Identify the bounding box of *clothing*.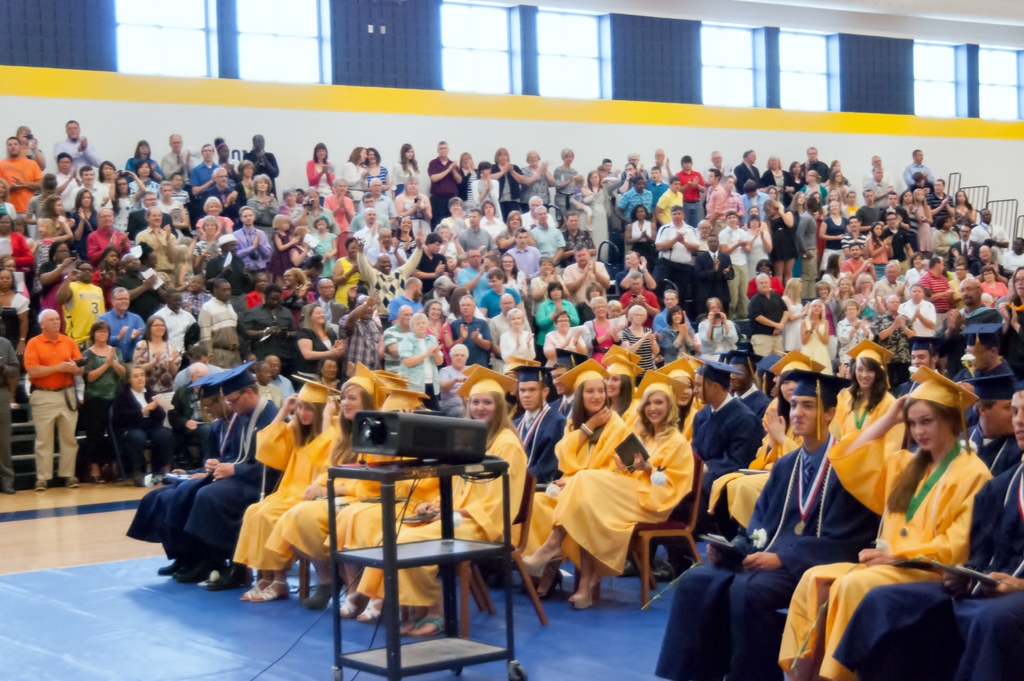
[242,401,335,604].
